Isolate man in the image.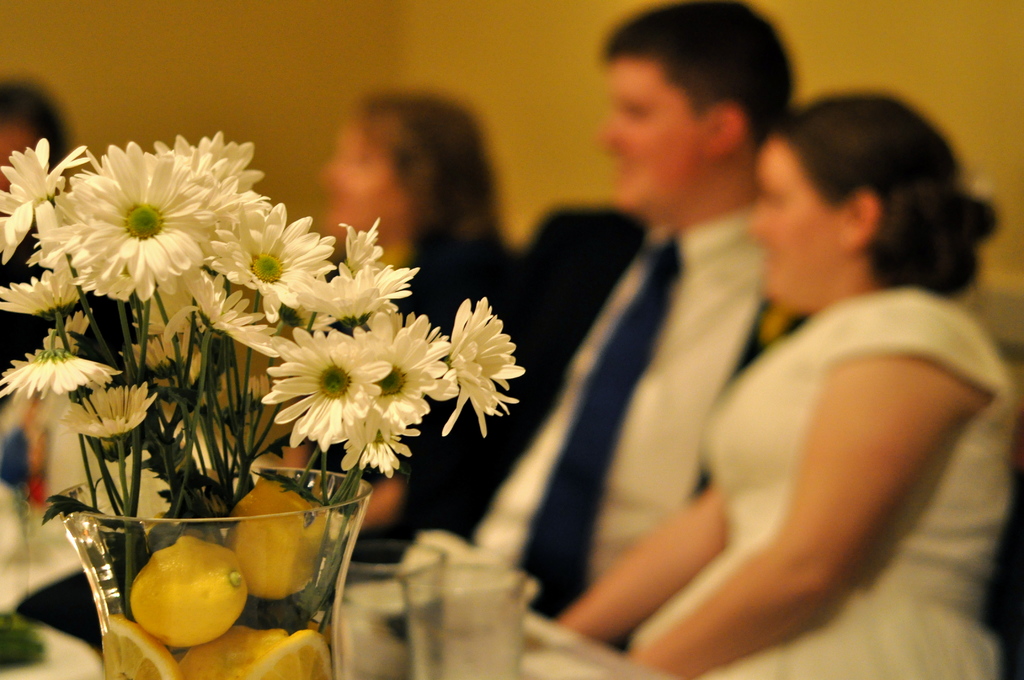
Isolated region: locate(395, 0, 812, 652).
